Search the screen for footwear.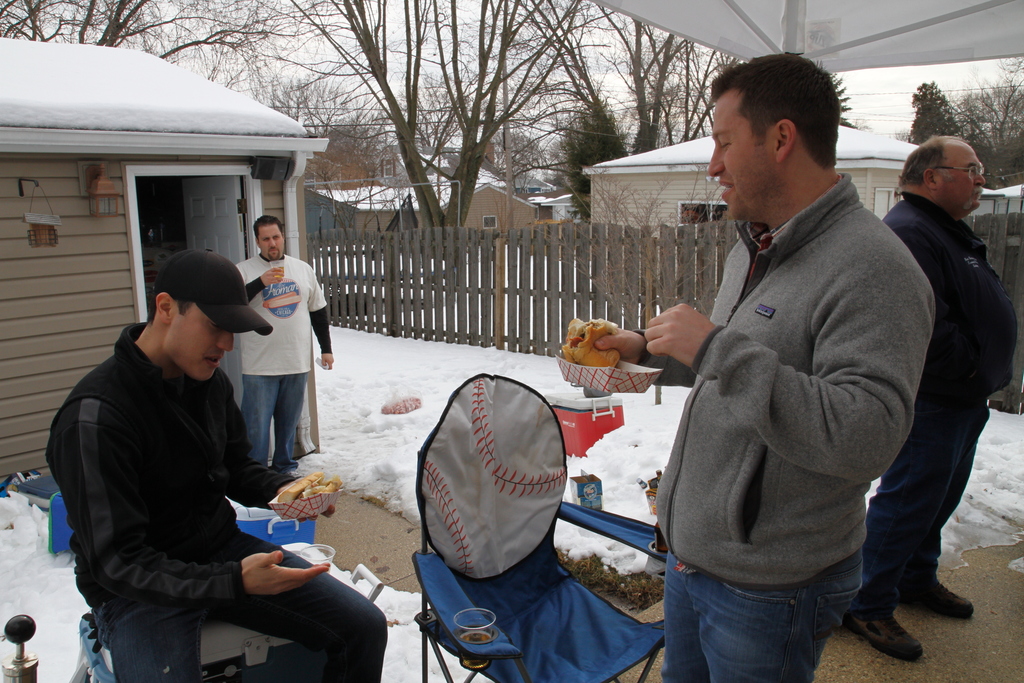
Found at left=907, top=572, right=978, bottom=618.
